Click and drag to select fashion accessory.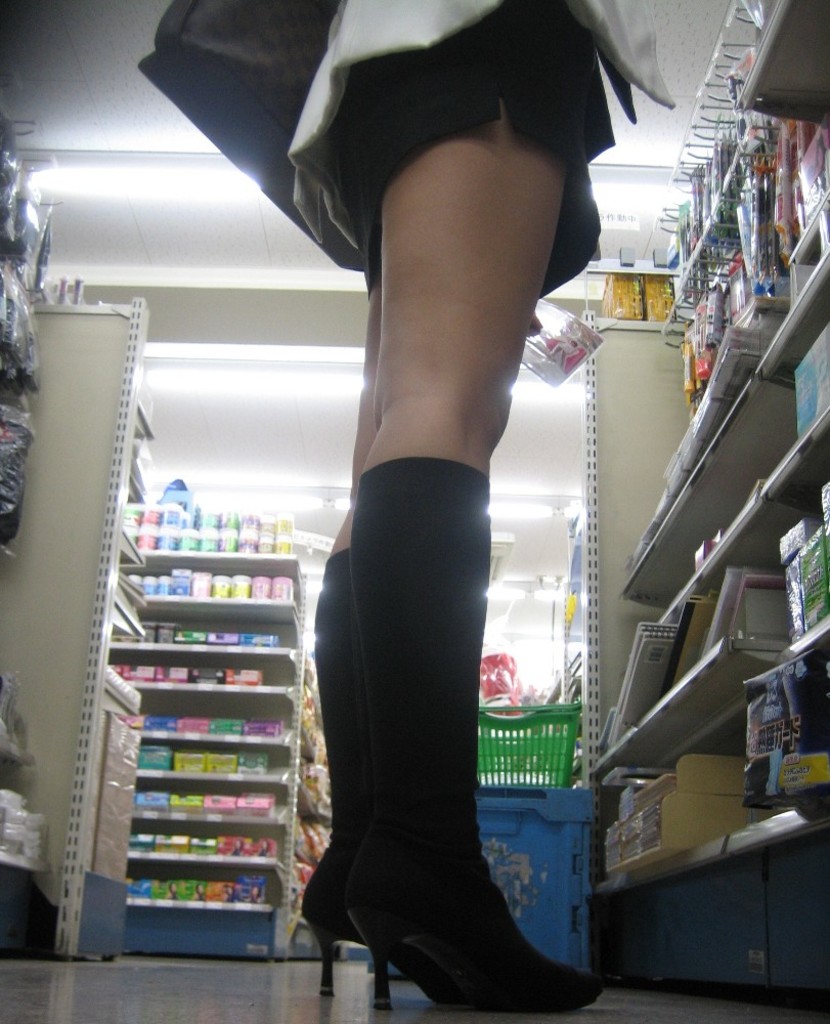
Selection: x1=297, y1=545, x2=369, y2=985.
